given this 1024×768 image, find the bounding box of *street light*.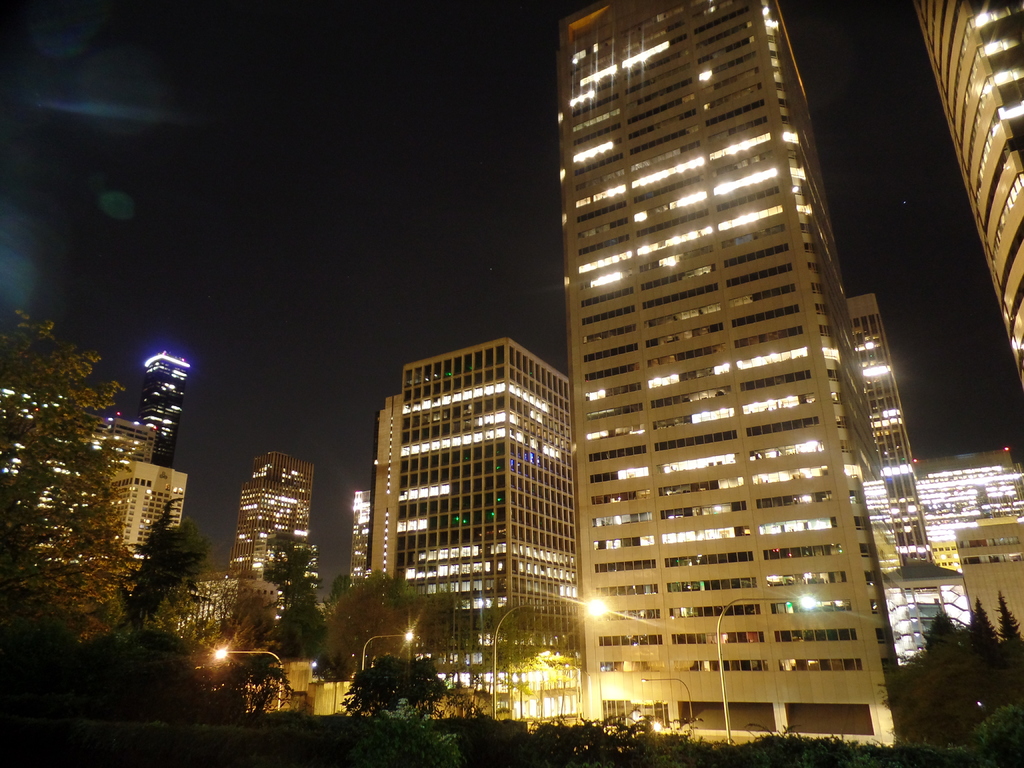
left=637, top=675, right=696, bottom=736.
